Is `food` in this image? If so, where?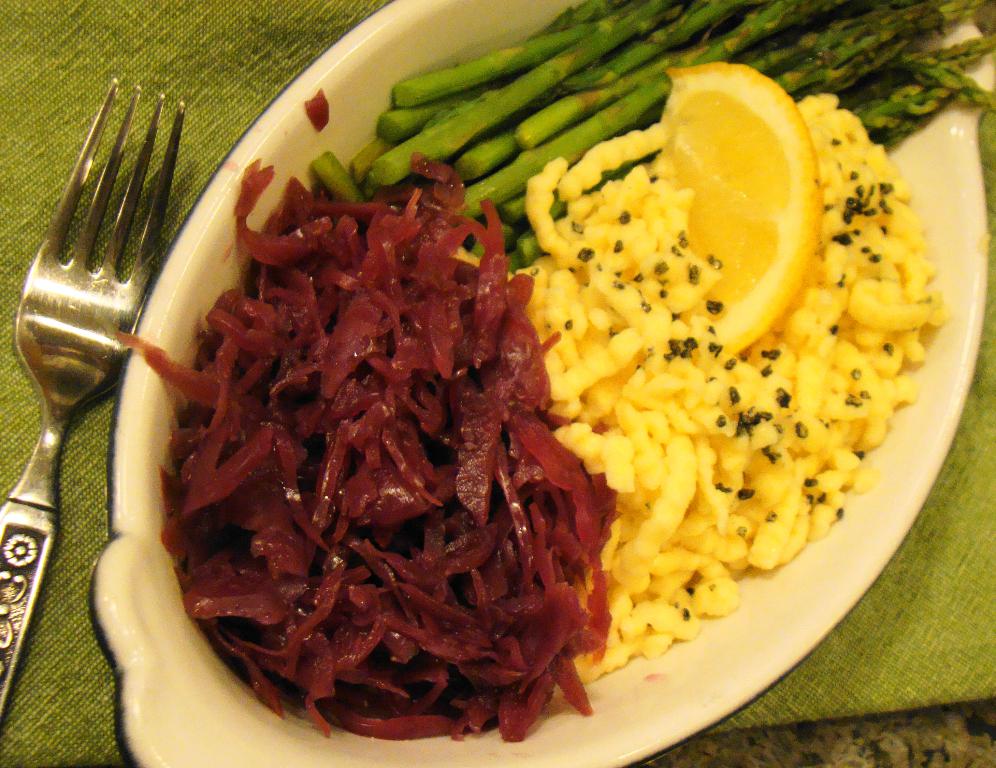
Yes, at [299, 86, 333, 129].
